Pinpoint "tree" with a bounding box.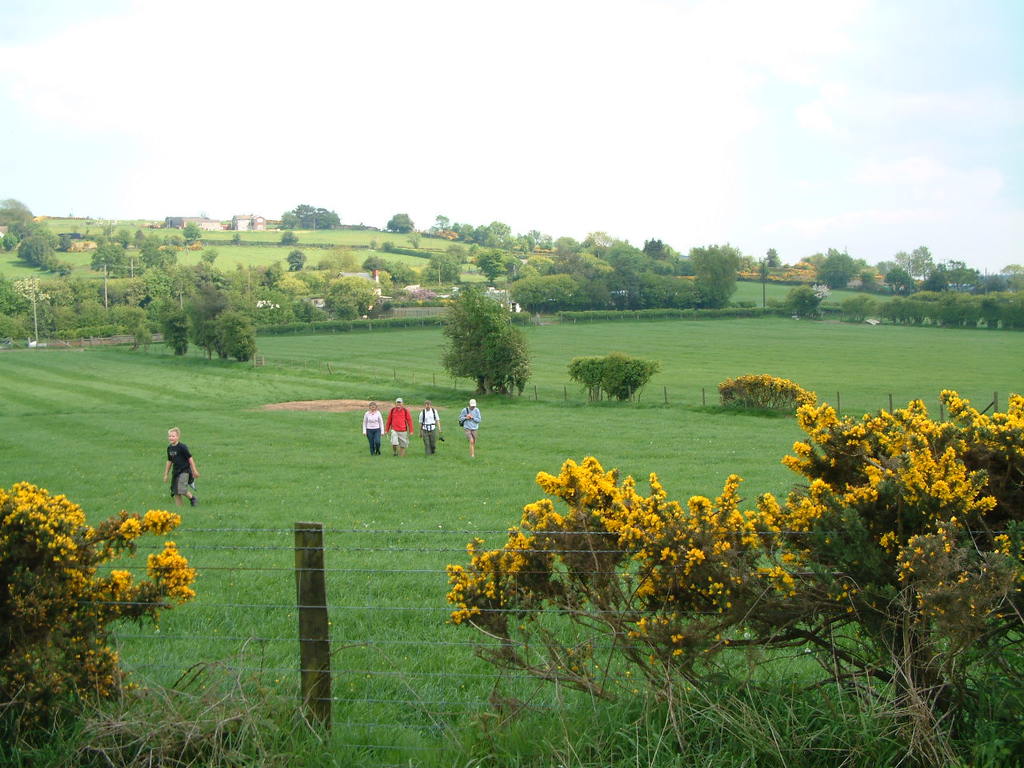
x1=713, y1=371, x2=814, y2=414.
